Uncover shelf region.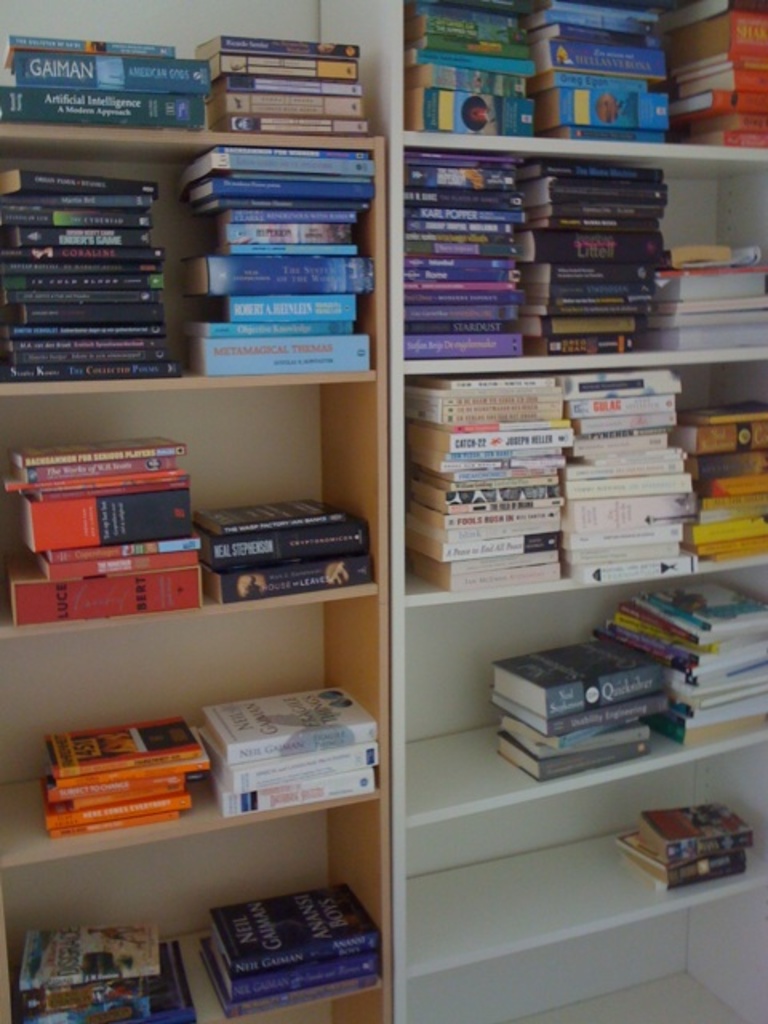
Uncovered: locate(390, 728, 766, 973).
